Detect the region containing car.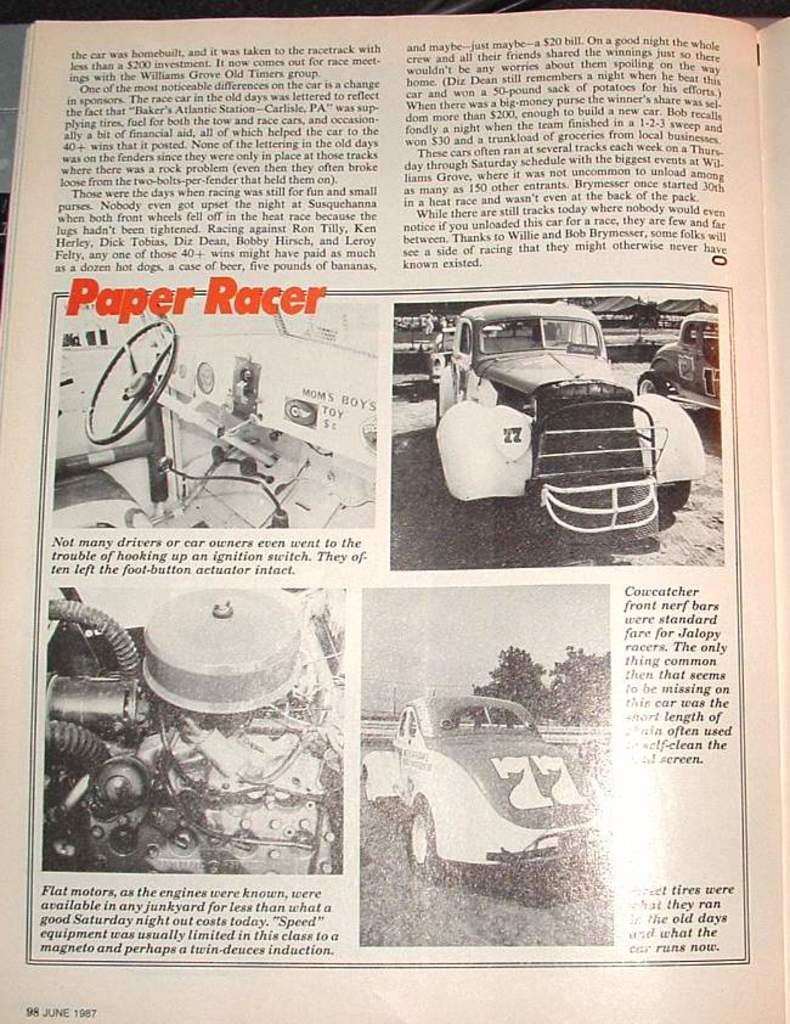
(355,697,598,874).
